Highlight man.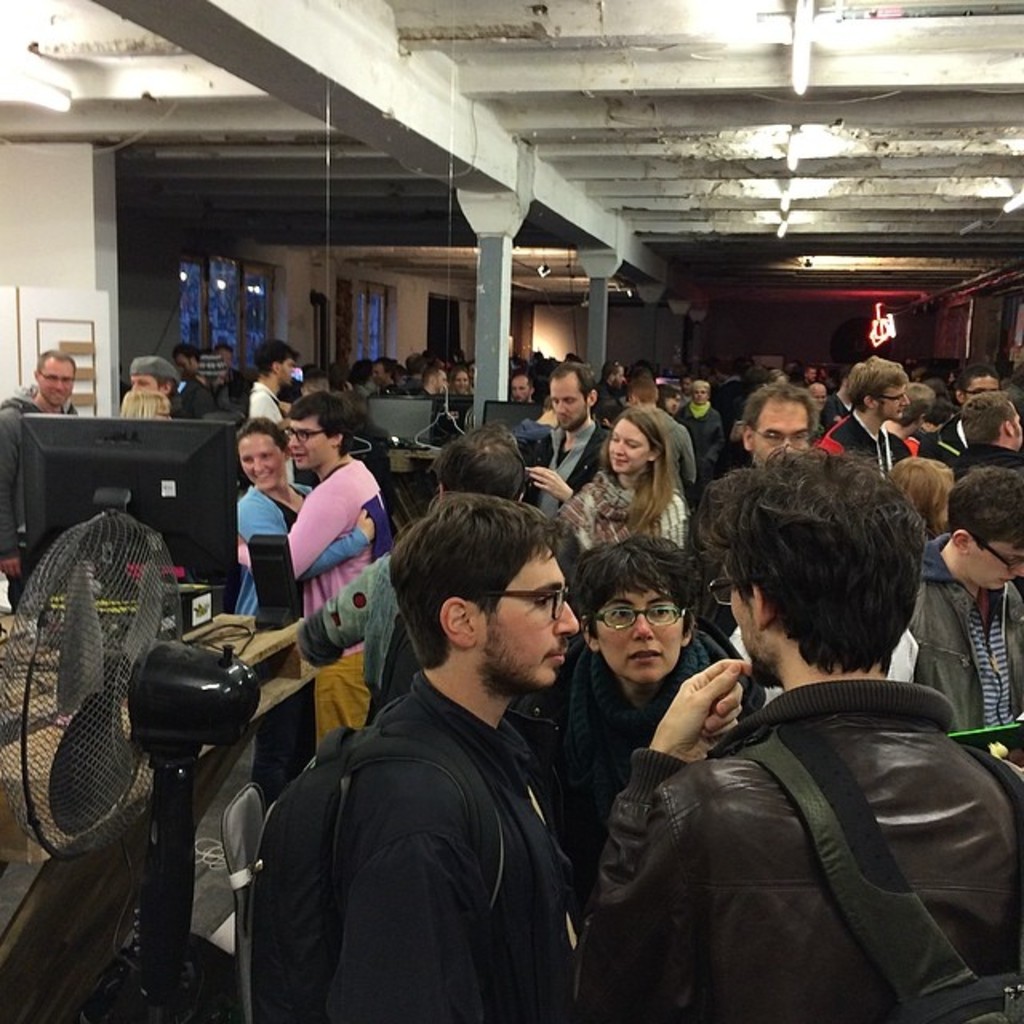
Highlighted region: Rect(123, 352, 181, 403).
